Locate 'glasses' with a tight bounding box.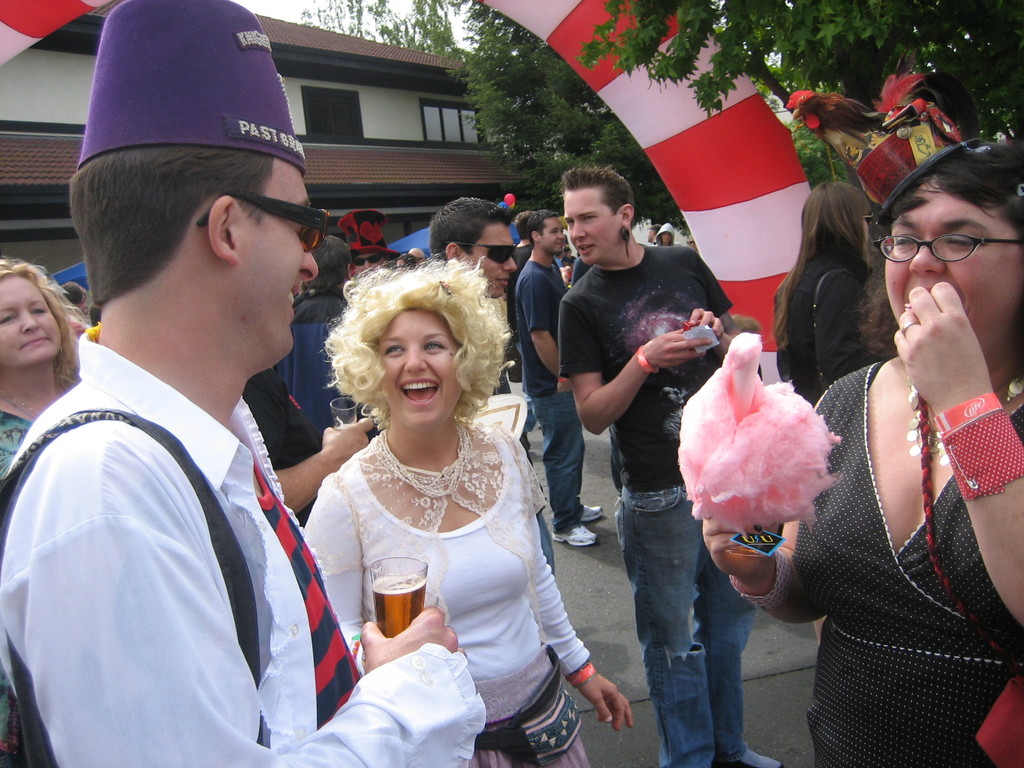
(885,218,1004,271).
